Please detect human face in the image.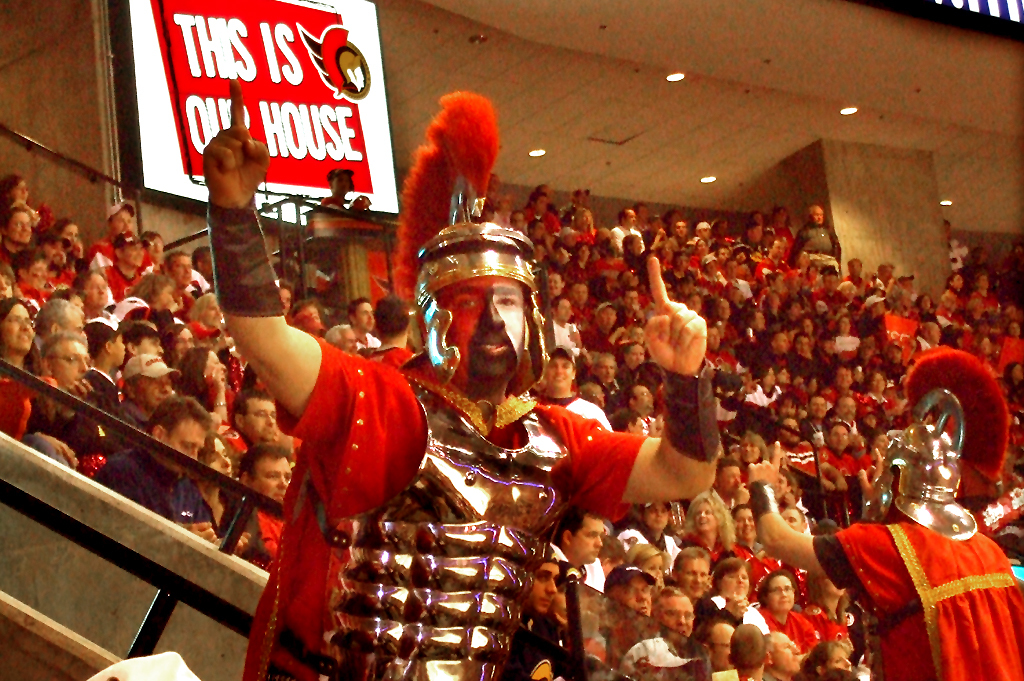
crop(632, 327, 645, 343).
